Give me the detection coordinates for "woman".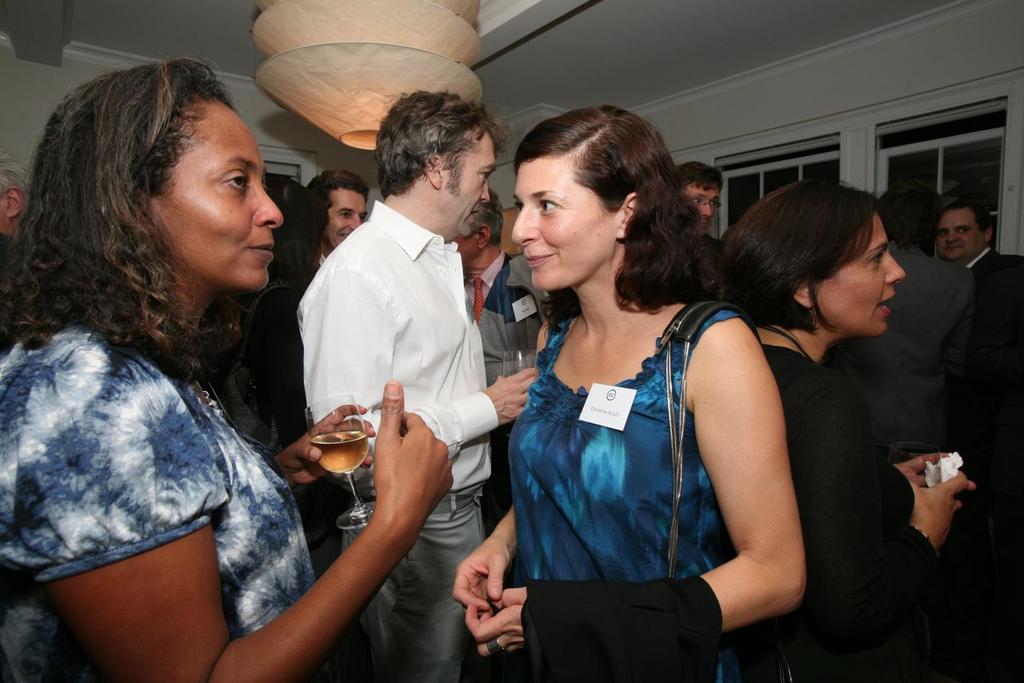
BBox(0, 53, 454, 682).
